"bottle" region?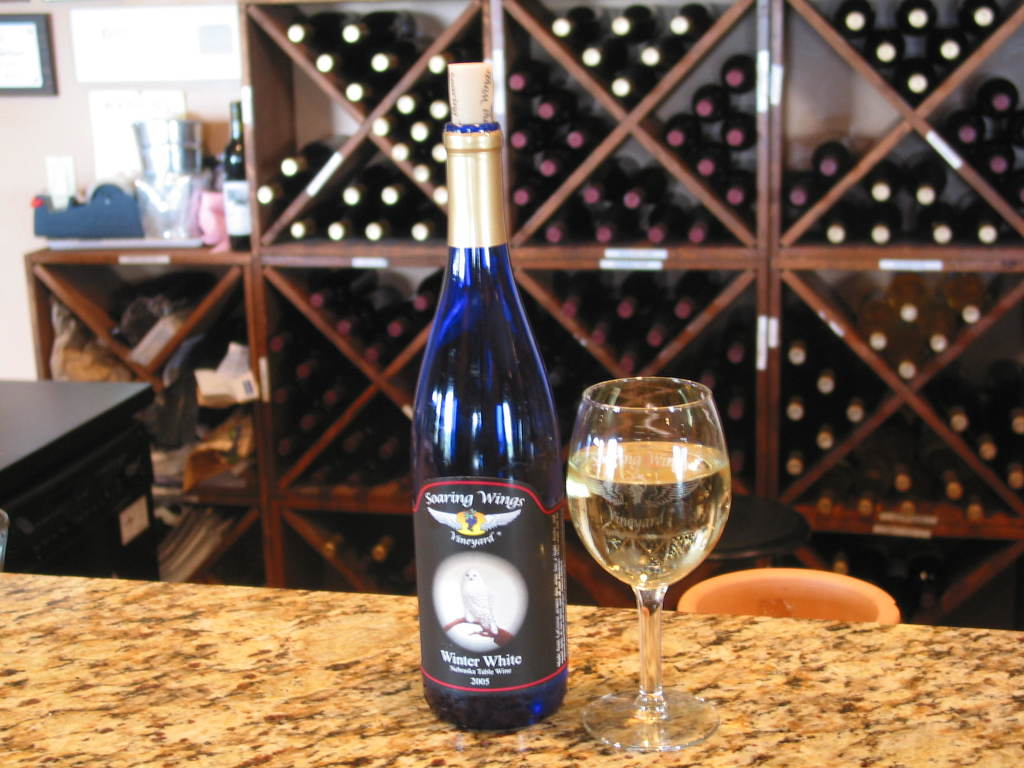
{"left": 641, "top": 38, "right": 681, "bottom": 69}
